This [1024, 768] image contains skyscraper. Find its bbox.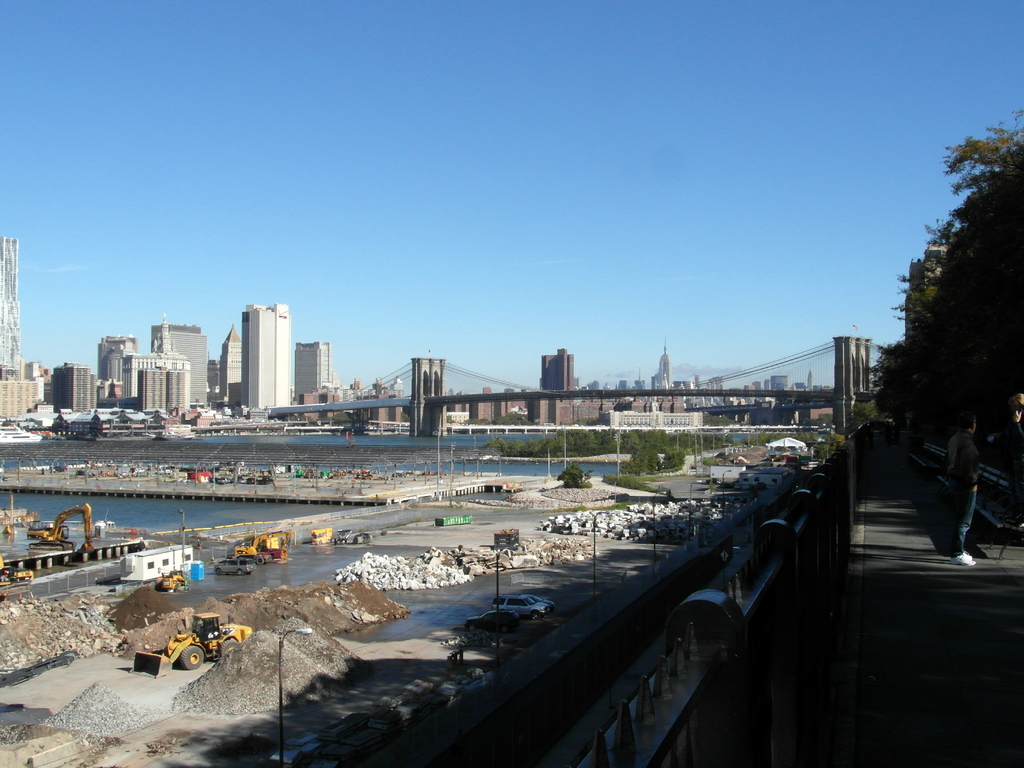
<region>218, 321, 255, 407</region>.
